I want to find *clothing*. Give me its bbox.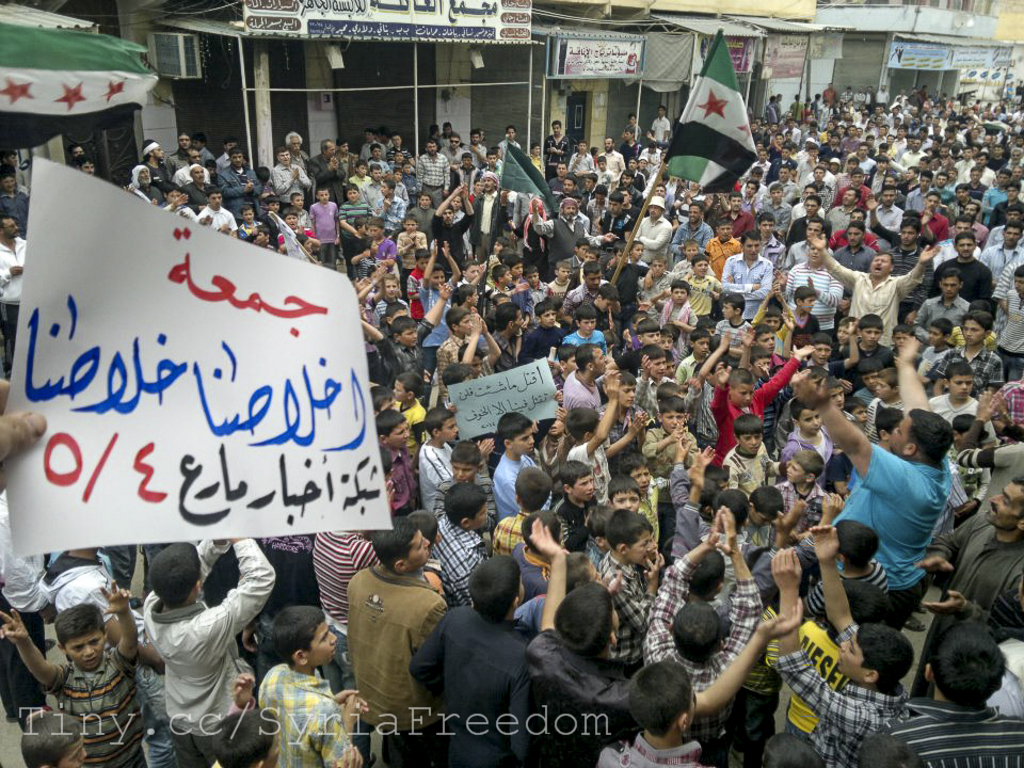
bbox=(435, 333, 475, 394).
